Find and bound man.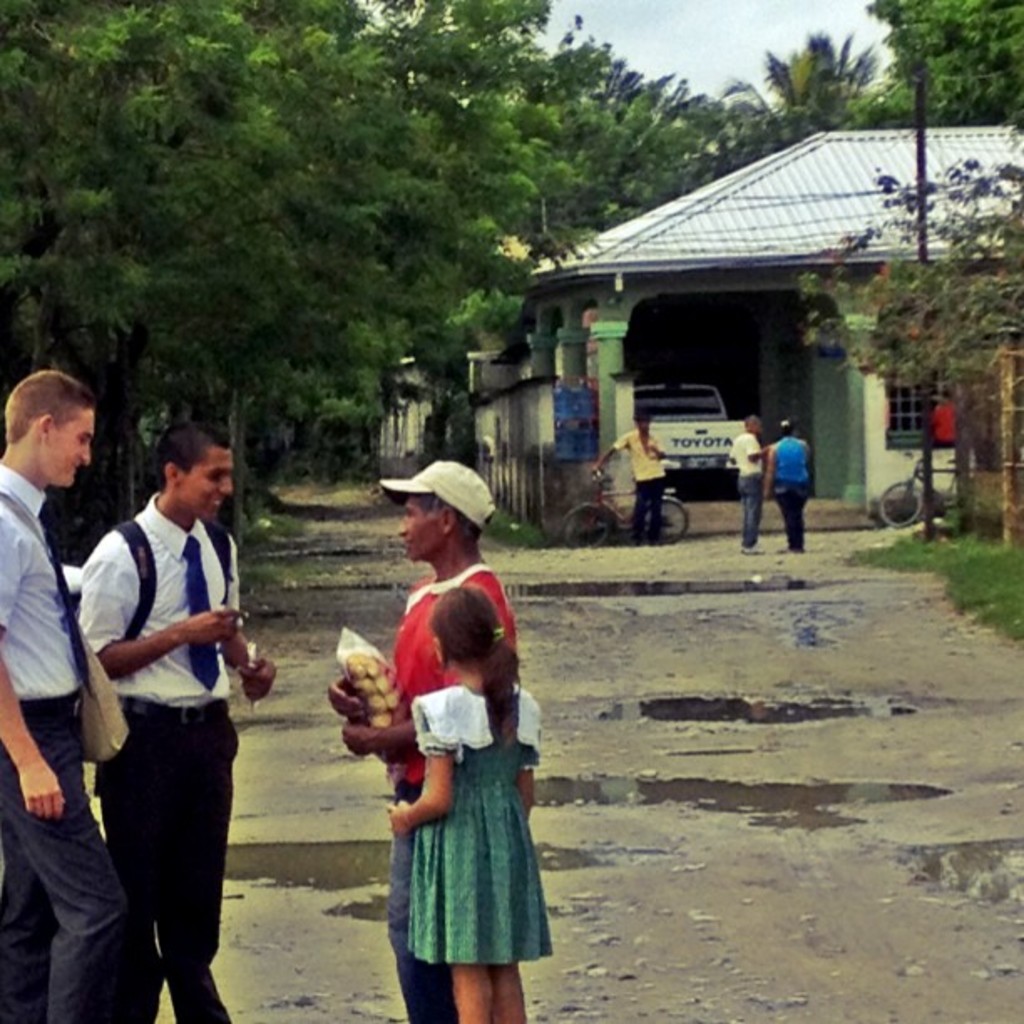
Bound: box(599, 407, 668, 537).
